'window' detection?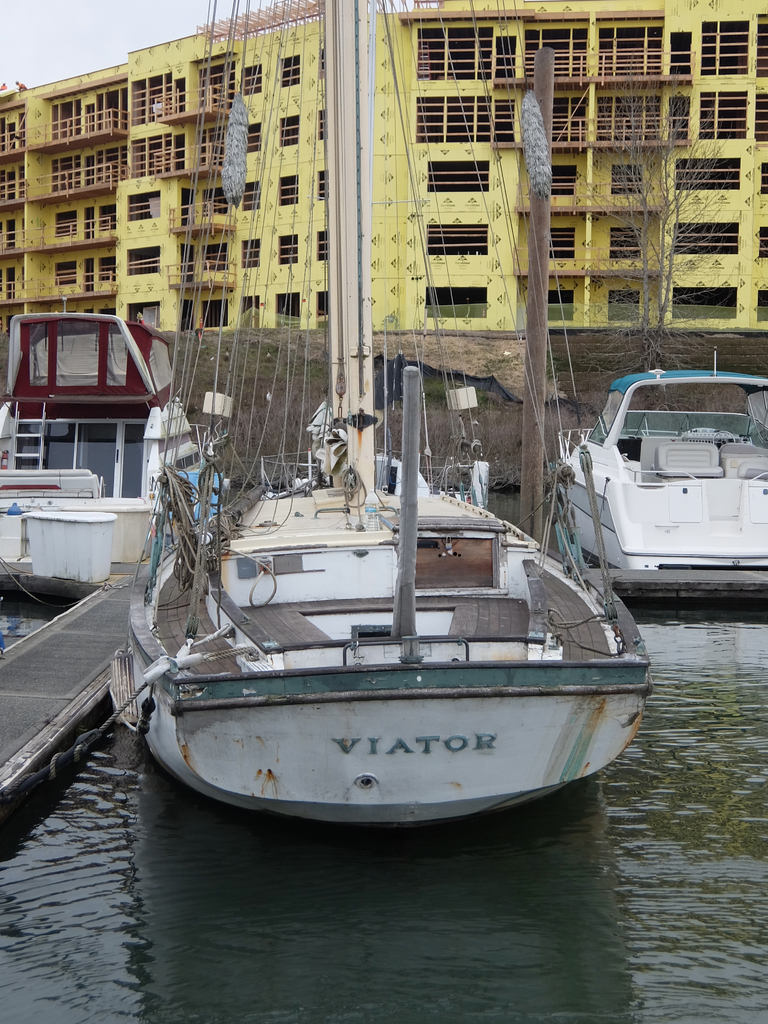
x1=200, y1=129, x2=222, y2=162
